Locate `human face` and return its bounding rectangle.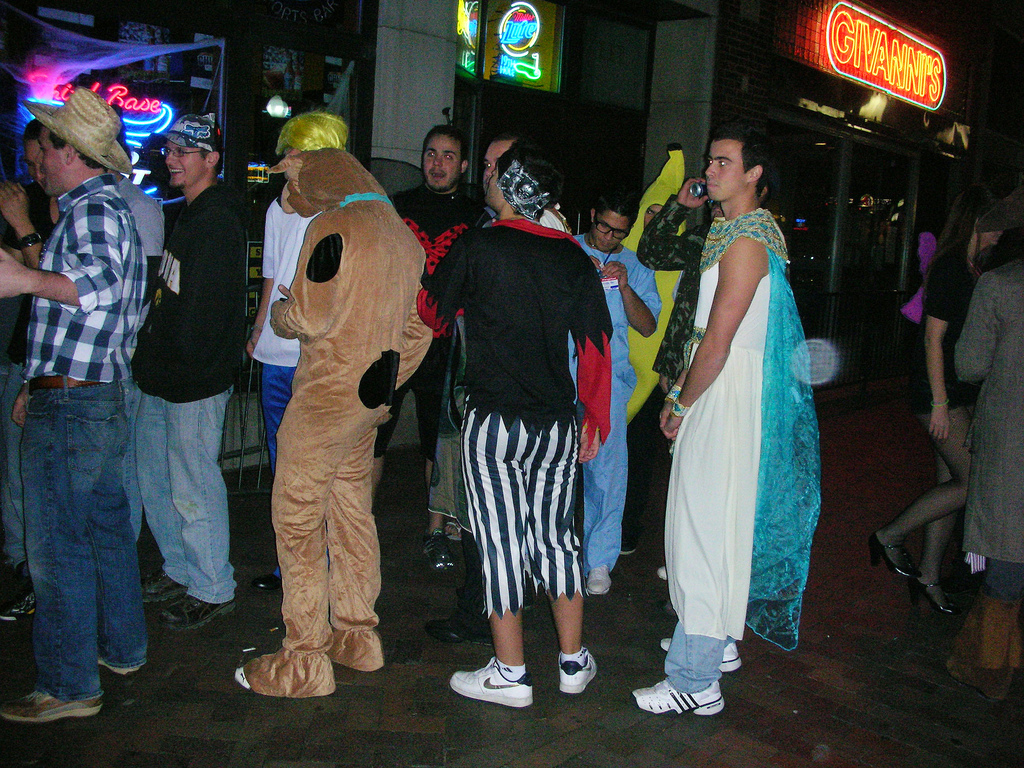
x1=705 y1=143 x2=747 y2=204.
